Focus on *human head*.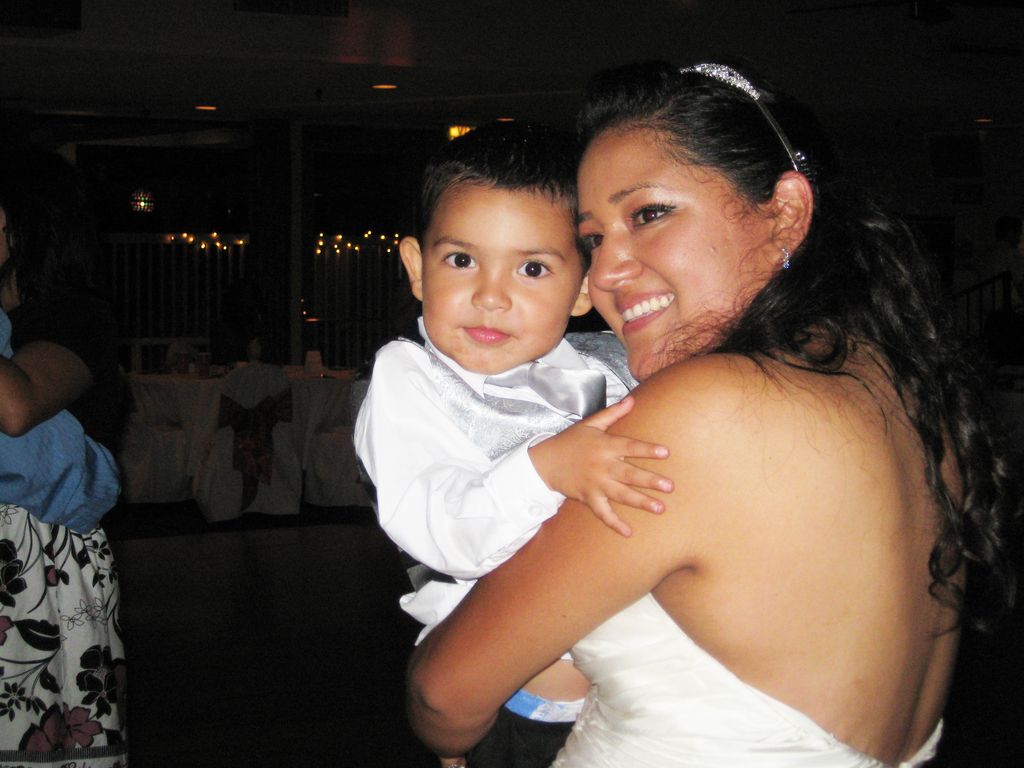
Focused at BBox(407, 145, 588, 346).
